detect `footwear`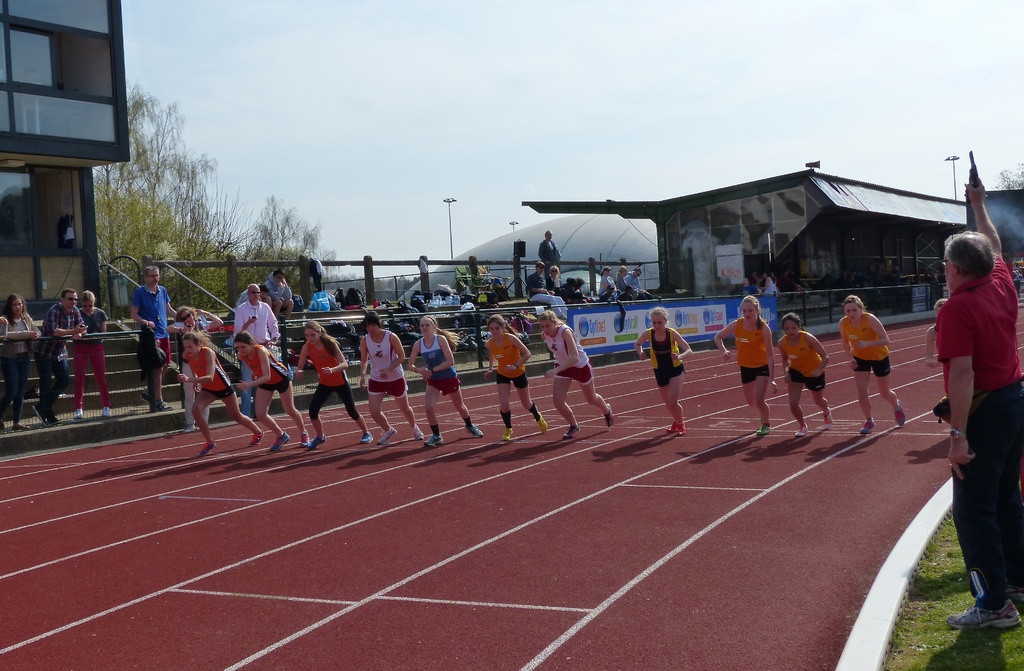
box=[502, 429, 512, 439]
